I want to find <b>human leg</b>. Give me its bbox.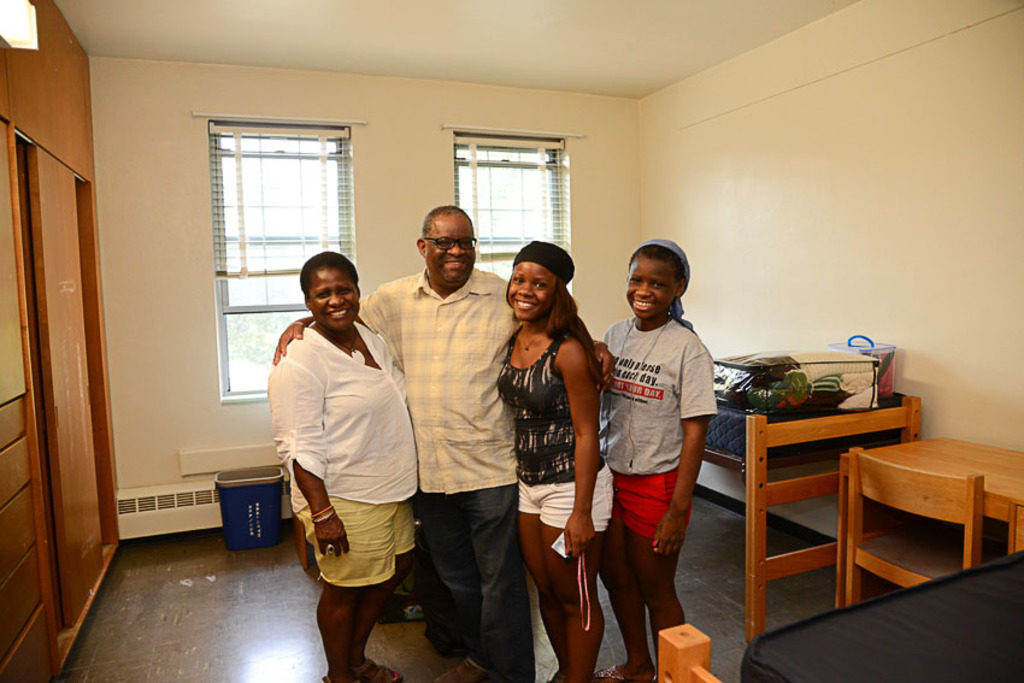
287/495/396/682.
